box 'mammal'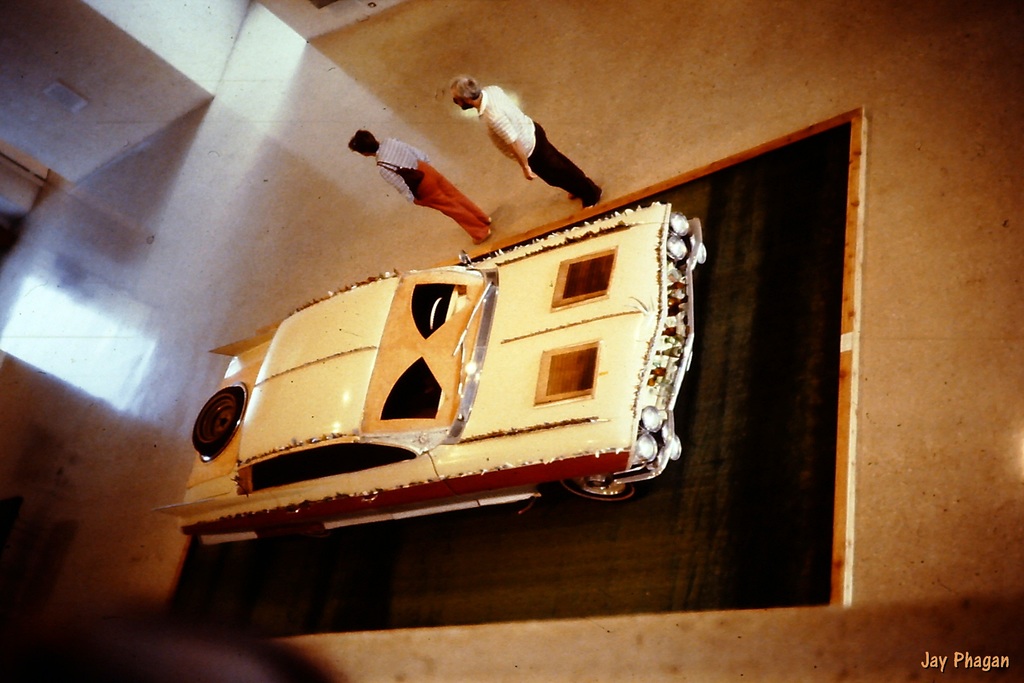
<region>348, 129, 495, 245</region>
